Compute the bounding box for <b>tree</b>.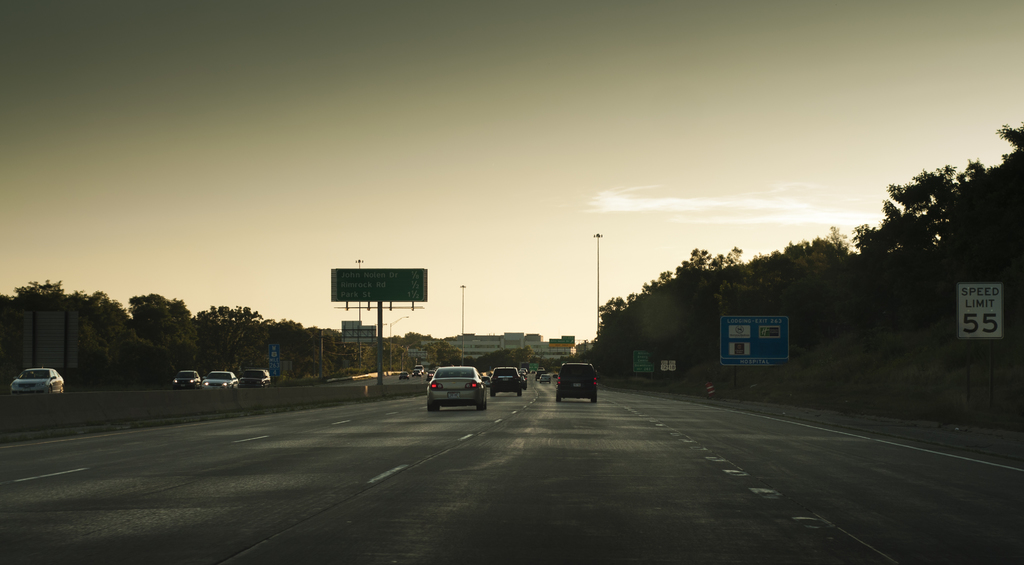
detection(586, 268, 668, 377).
